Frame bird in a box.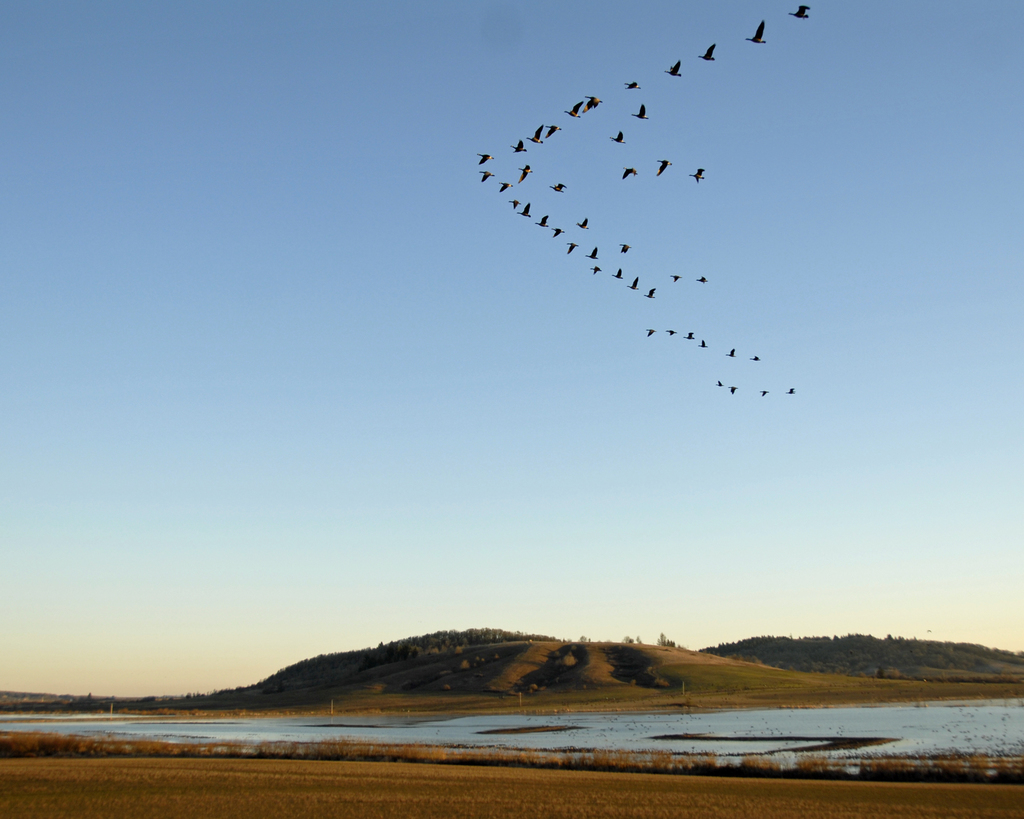
left=758, top=387, right=771, bottom=398.
